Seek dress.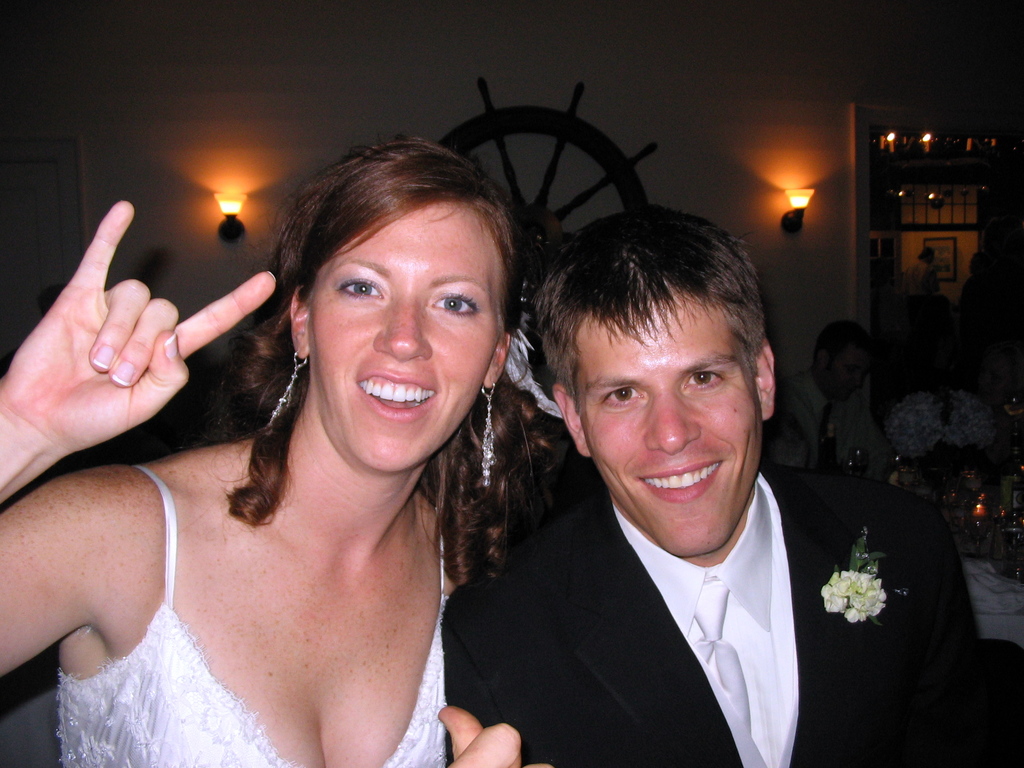
<region>42, 322, 524, 767</region>.
